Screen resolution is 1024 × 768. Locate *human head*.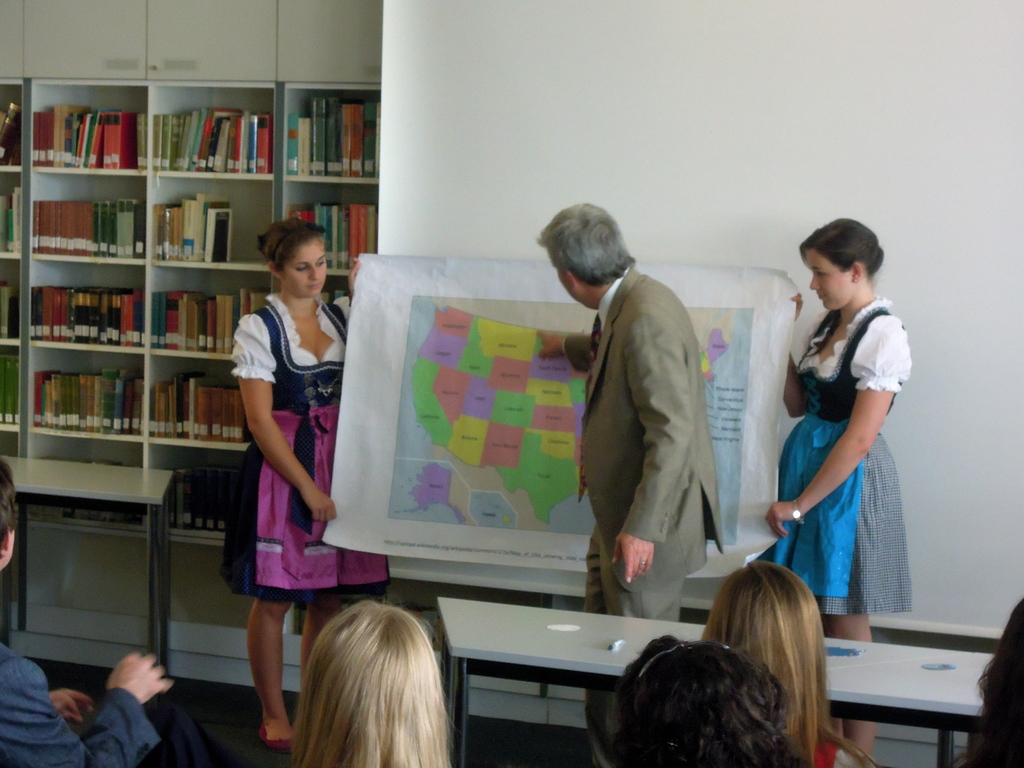
crop(799, 213, 893, 317).
